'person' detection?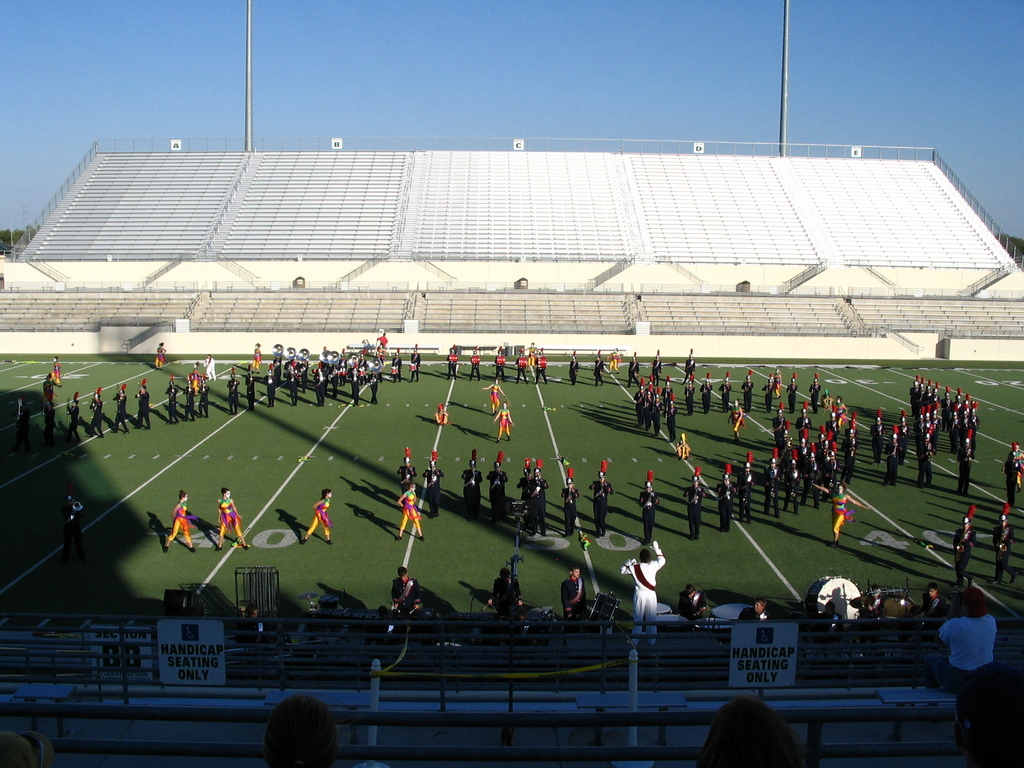
{"x1": 424, "y1": 450, "x2": 445, "y2": 519}
